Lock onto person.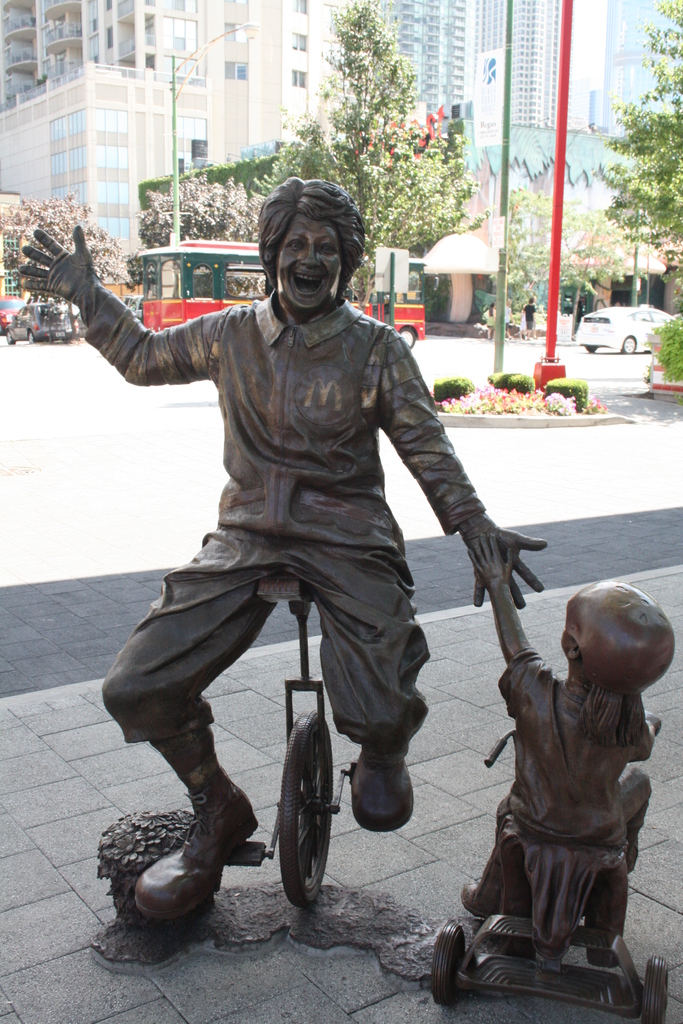
Locked: {"left": 17, "top": 178, "right": 547, "bottom": 863}.
